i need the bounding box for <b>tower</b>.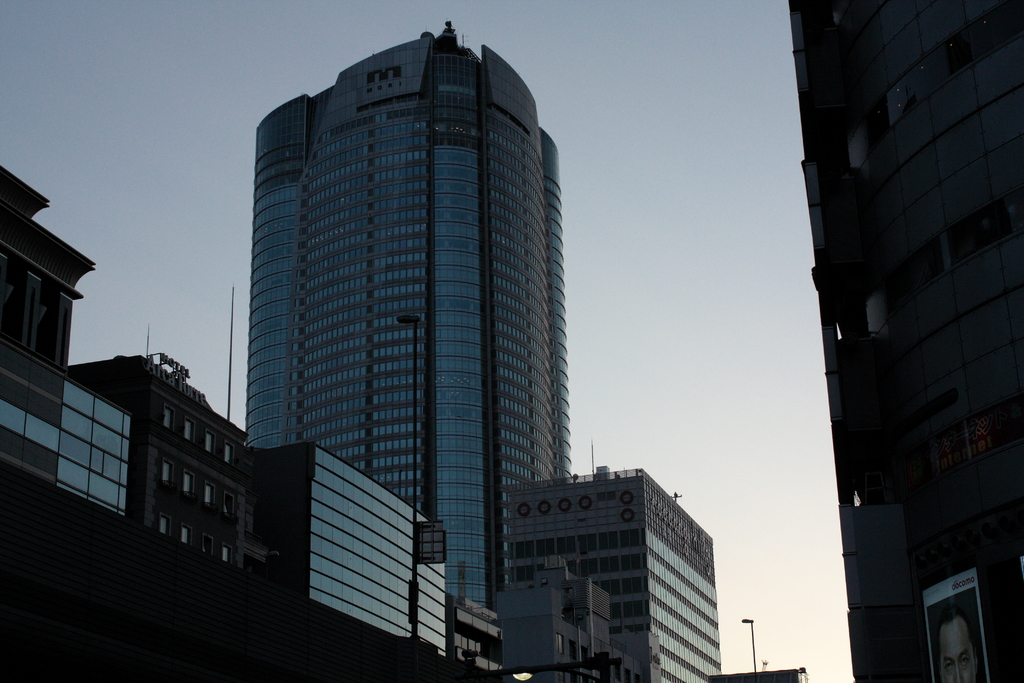
Here it is: (x1=792, y1=0, x2=1008, y2=598).
